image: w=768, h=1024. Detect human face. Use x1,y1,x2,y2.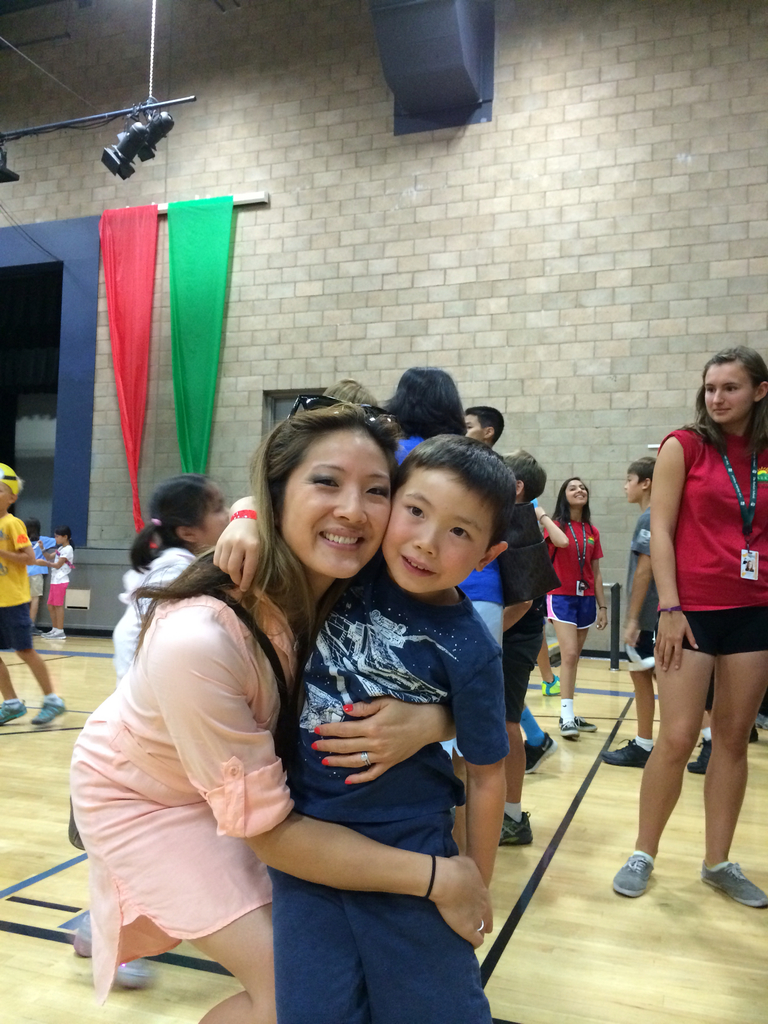
623,467,646,498.
